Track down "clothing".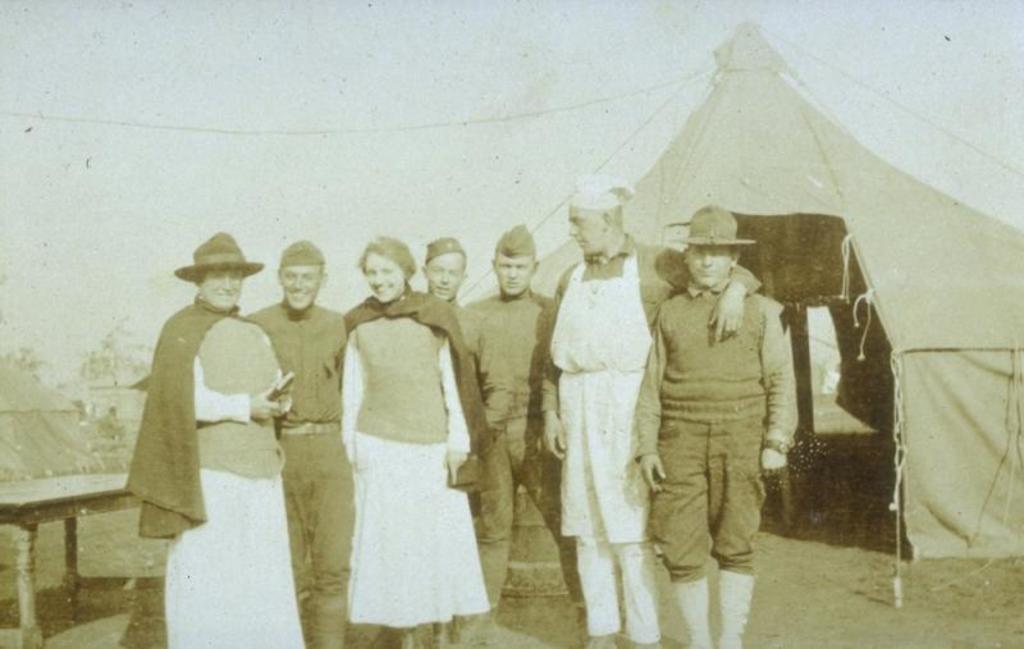
Tracked to (left=164, top=471, right=298, bottom=648).
